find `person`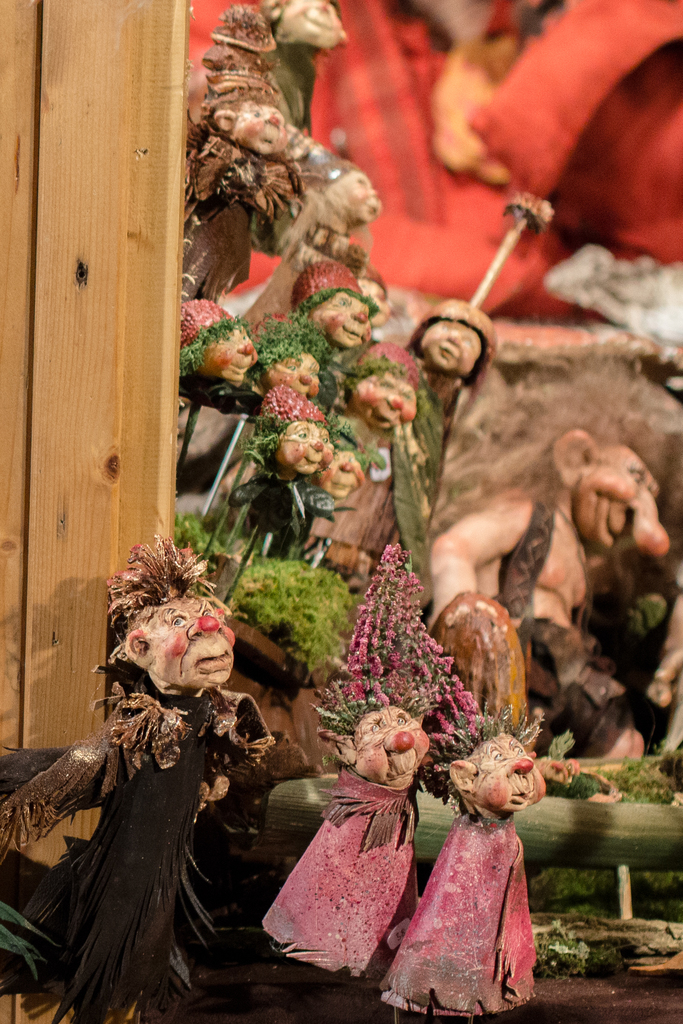
274/0/348/55
